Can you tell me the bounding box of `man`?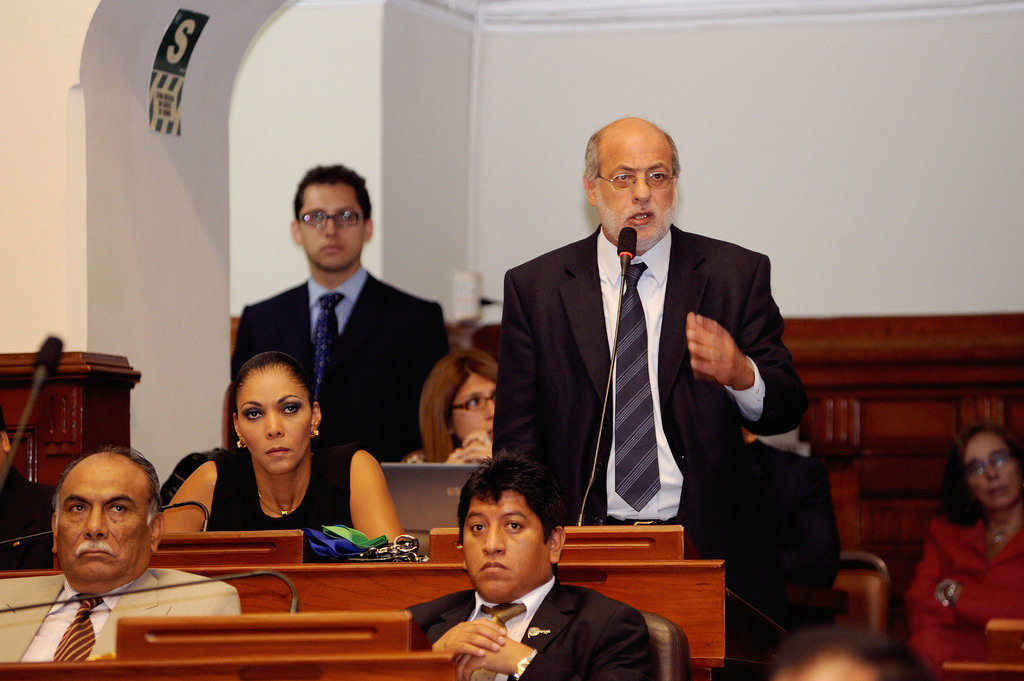
region(0, 445, 243, 660).
